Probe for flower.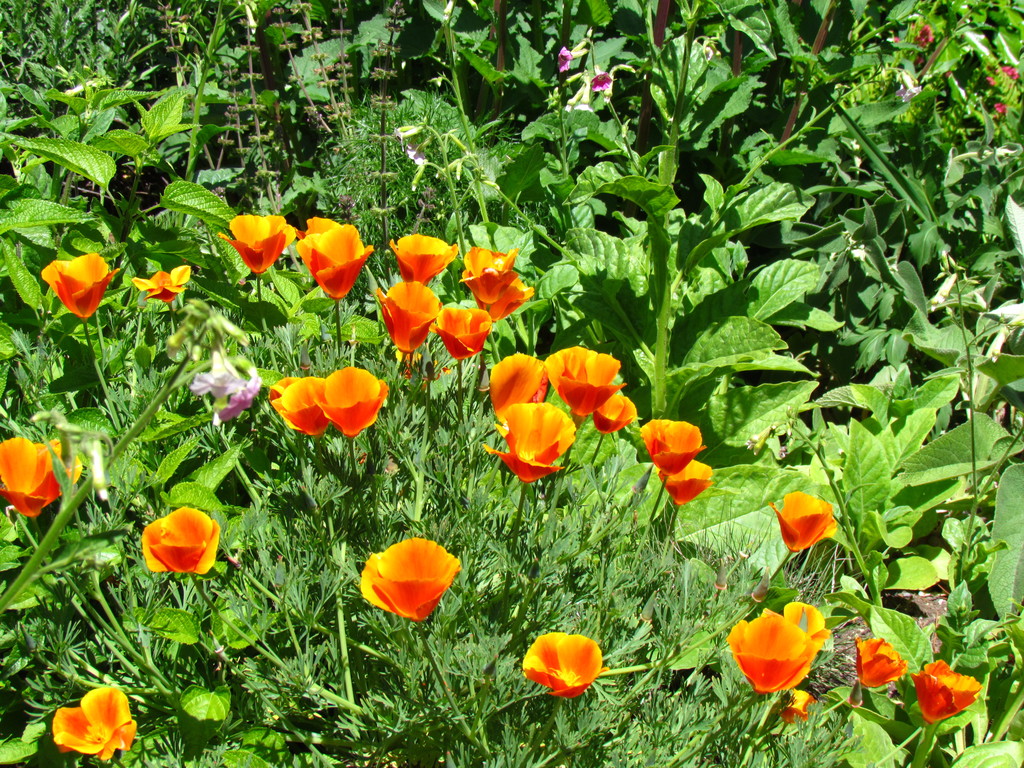
Probe result: pyautogui.locateOnScreen(141, 504, 221, 577).
